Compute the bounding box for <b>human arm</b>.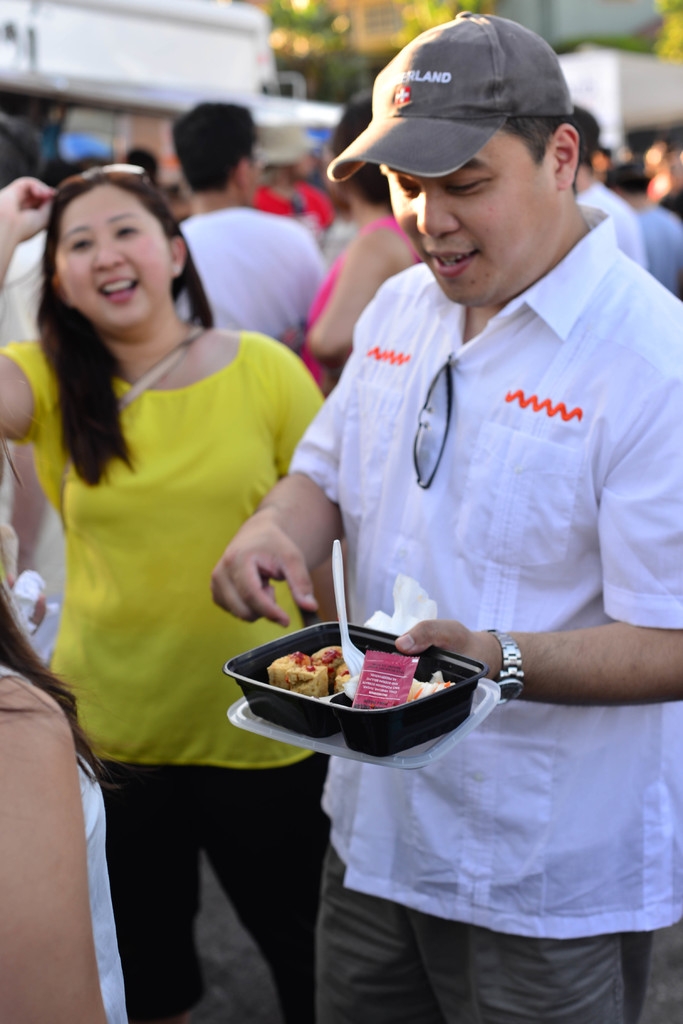
[268,340,370,634].
